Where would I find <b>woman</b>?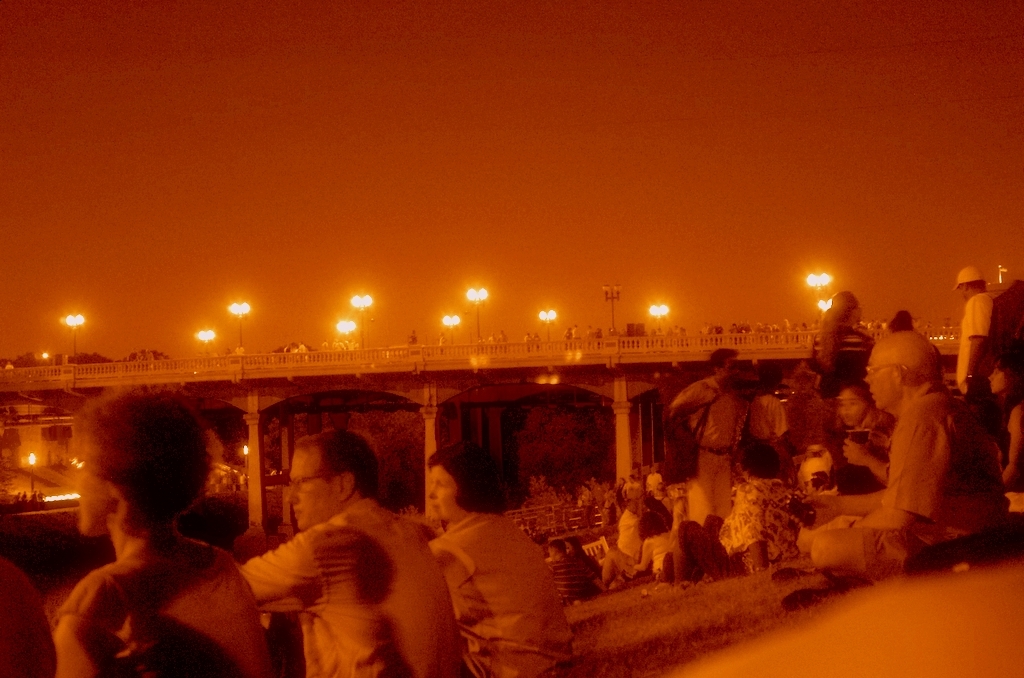
At BBox(799, 283, 880, 426).
